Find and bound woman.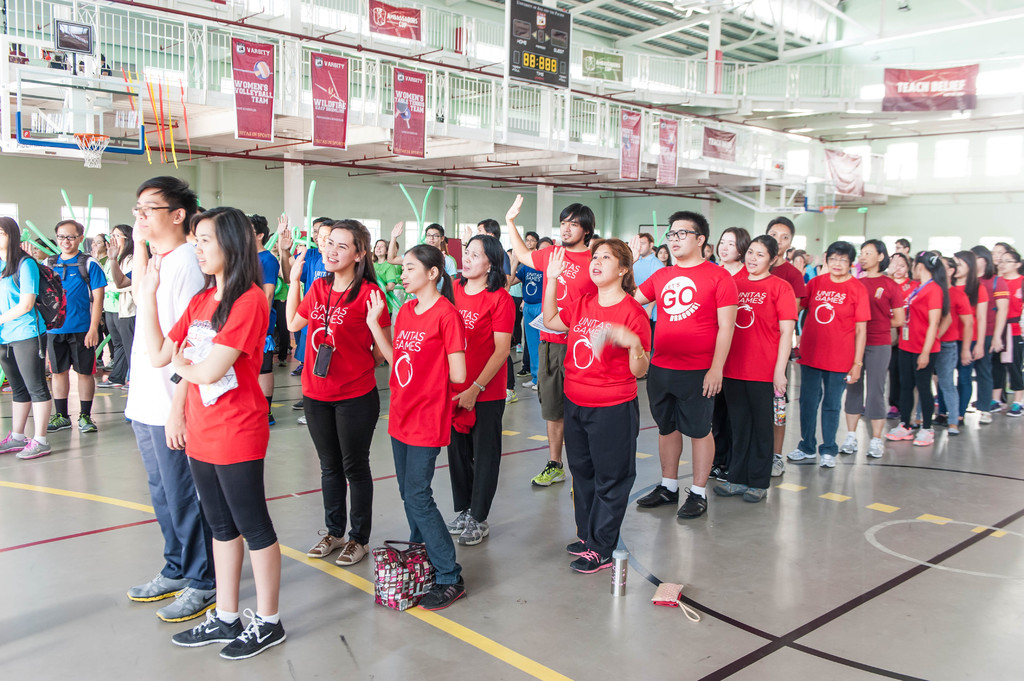
Bound: 125/203/285/668.
